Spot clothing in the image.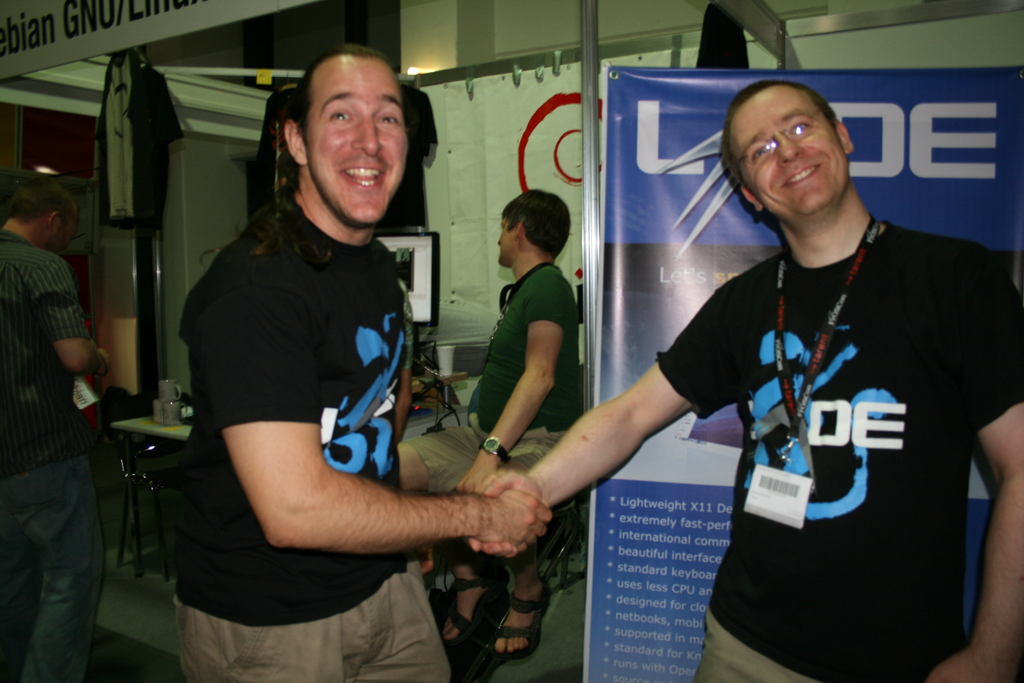
clothing found at select_region(0, 227, 102, 682).
